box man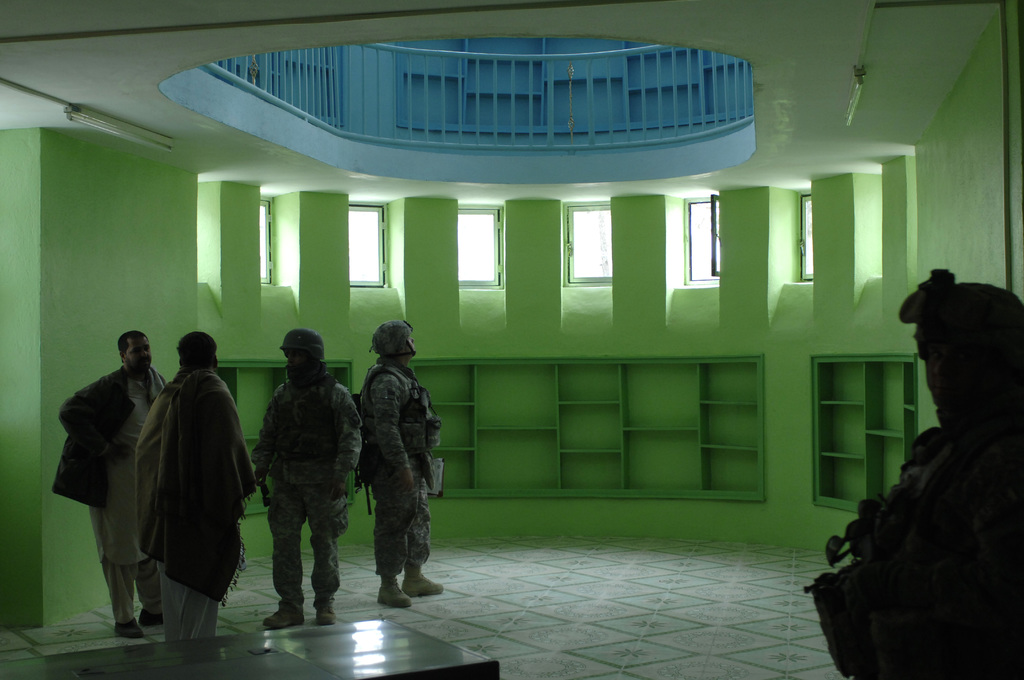
box=[42, 324, 172, 639]
